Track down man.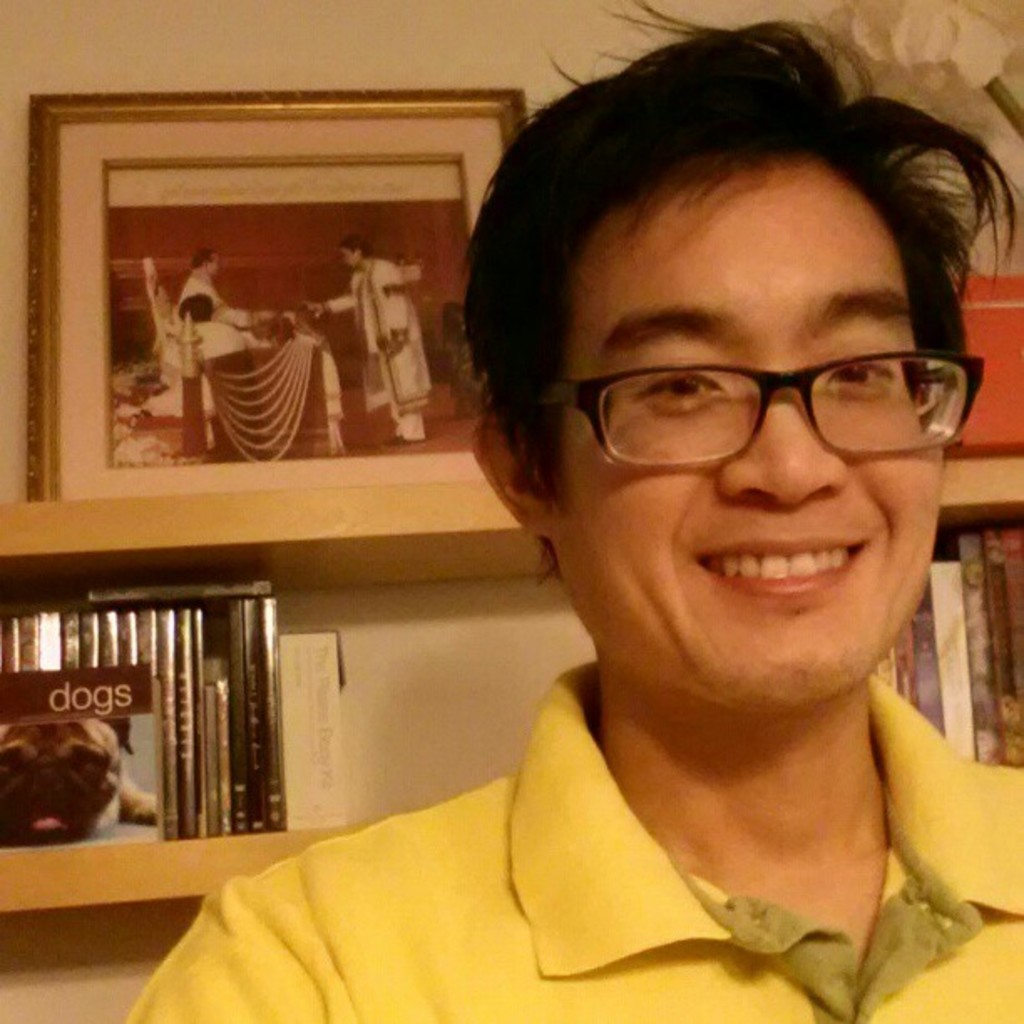
Tracked to detection(110, 0, 1022, 1022).
